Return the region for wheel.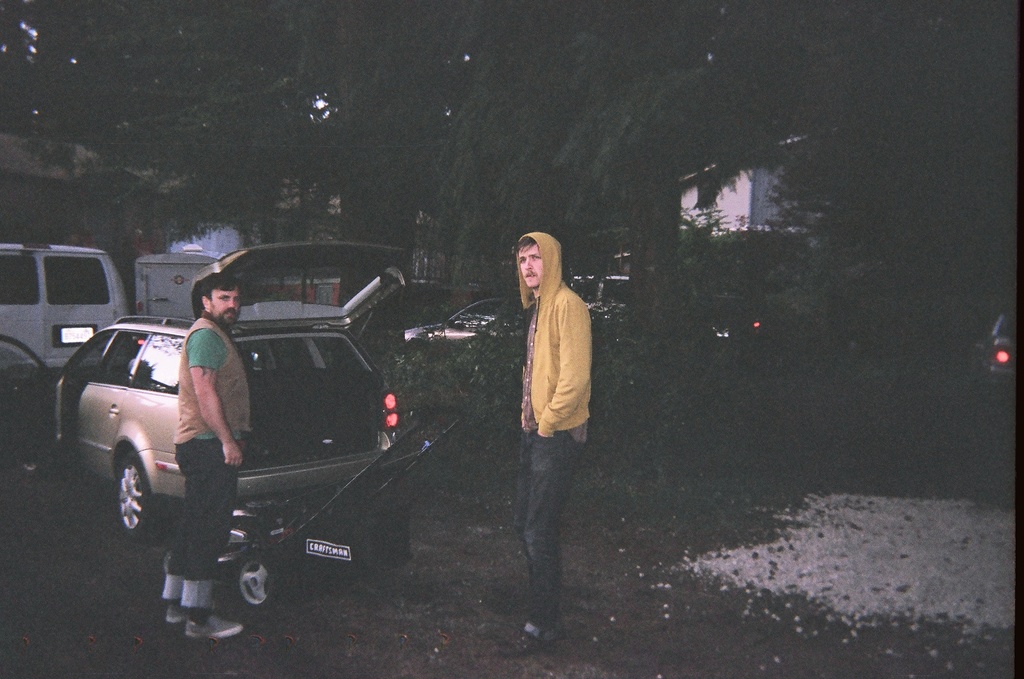
[left=235, top=550, right=276, bottom=610].
